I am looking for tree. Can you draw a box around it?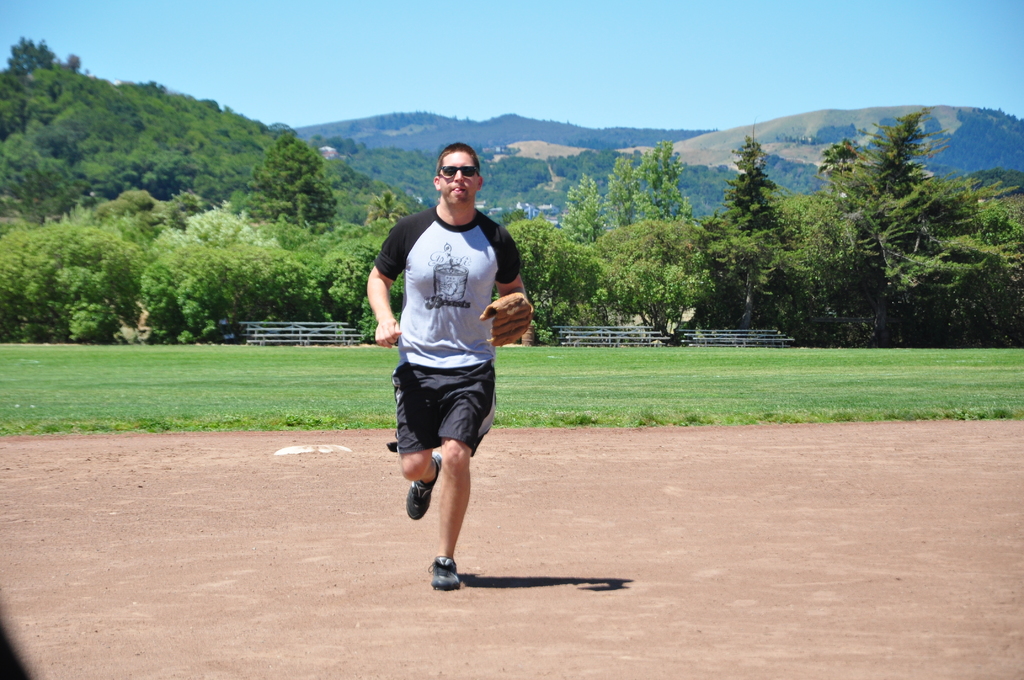
Sure, the bounding box is pyautogui.locateOnScreen(326, 151, 376, 218).
